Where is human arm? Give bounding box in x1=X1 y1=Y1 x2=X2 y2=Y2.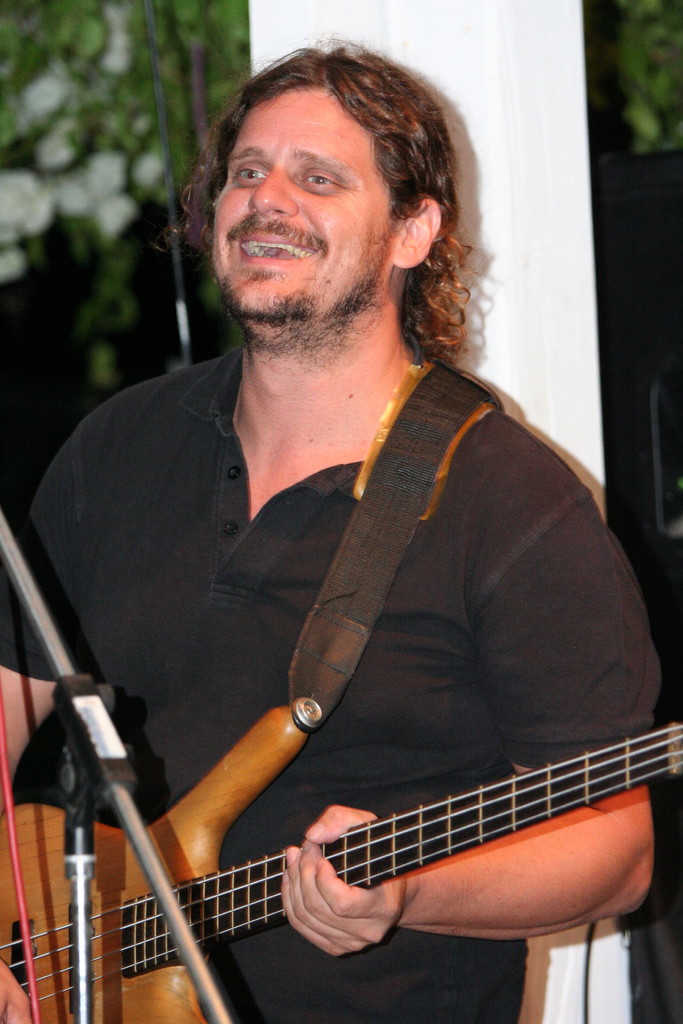
x1=0 y1=464 x2=94 y2=1023.
